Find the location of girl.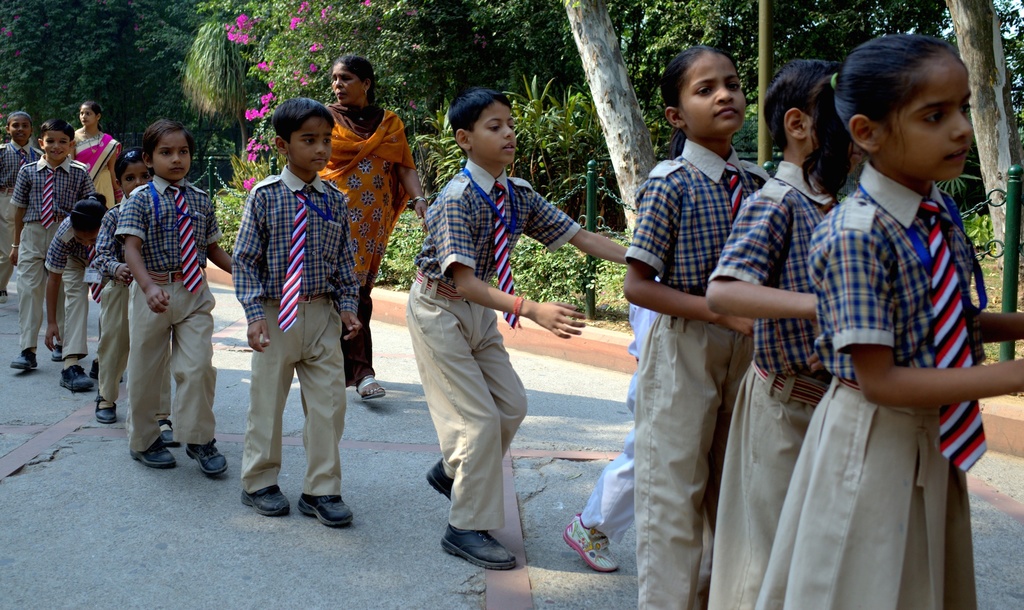
Location: select_region(0, 111, 45, 302).
